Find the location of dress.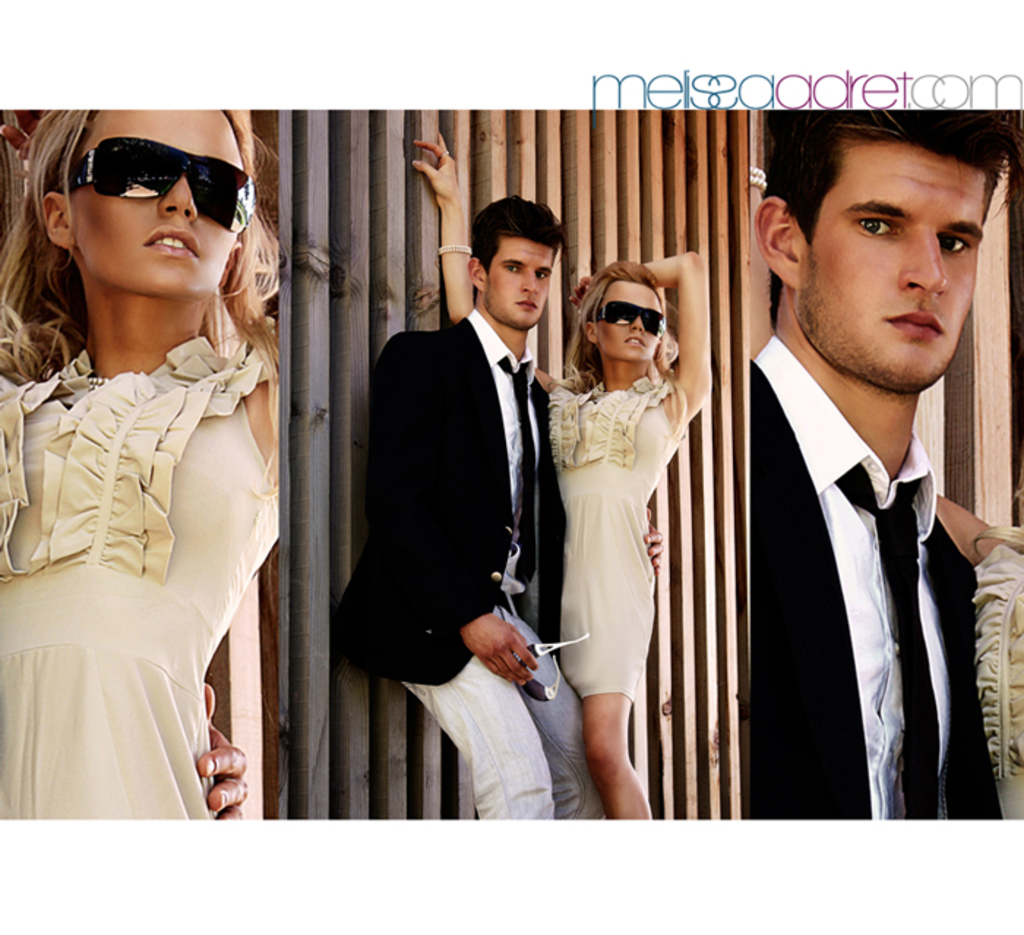
Location: 0 332 276 819.
